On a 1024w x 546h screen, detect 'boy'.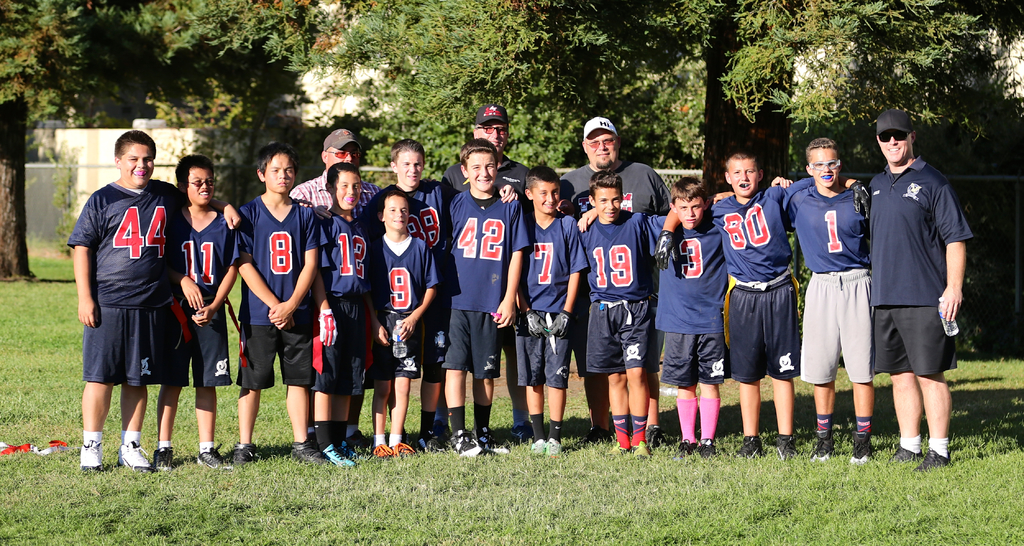
(left=64, top=129, right=241, bottom=473).
